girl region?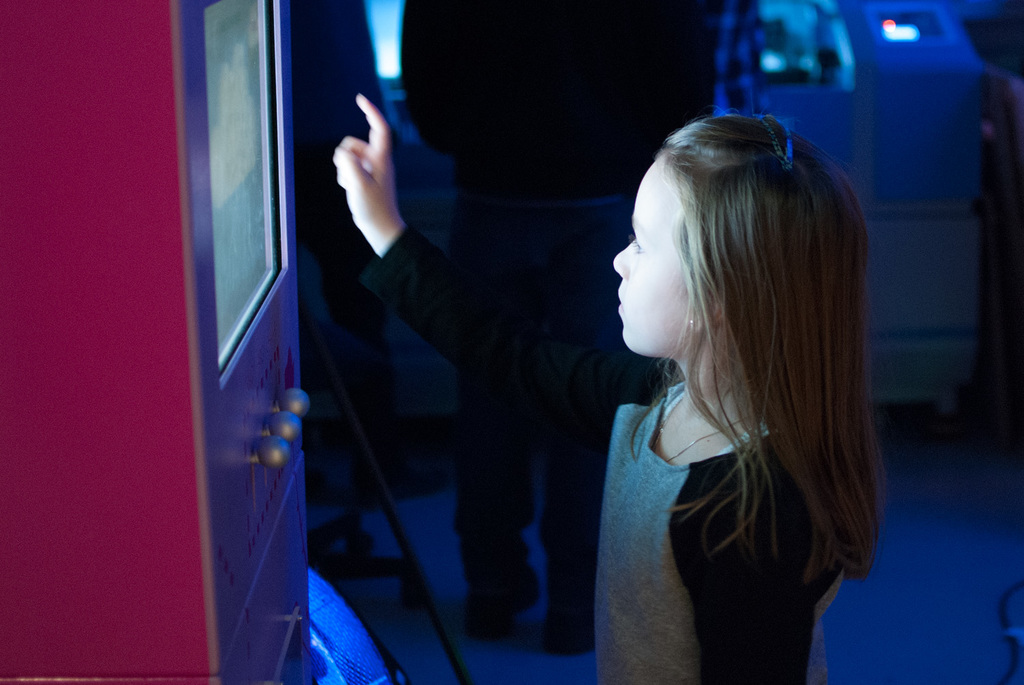
rect(330, 97, 884, 684)
